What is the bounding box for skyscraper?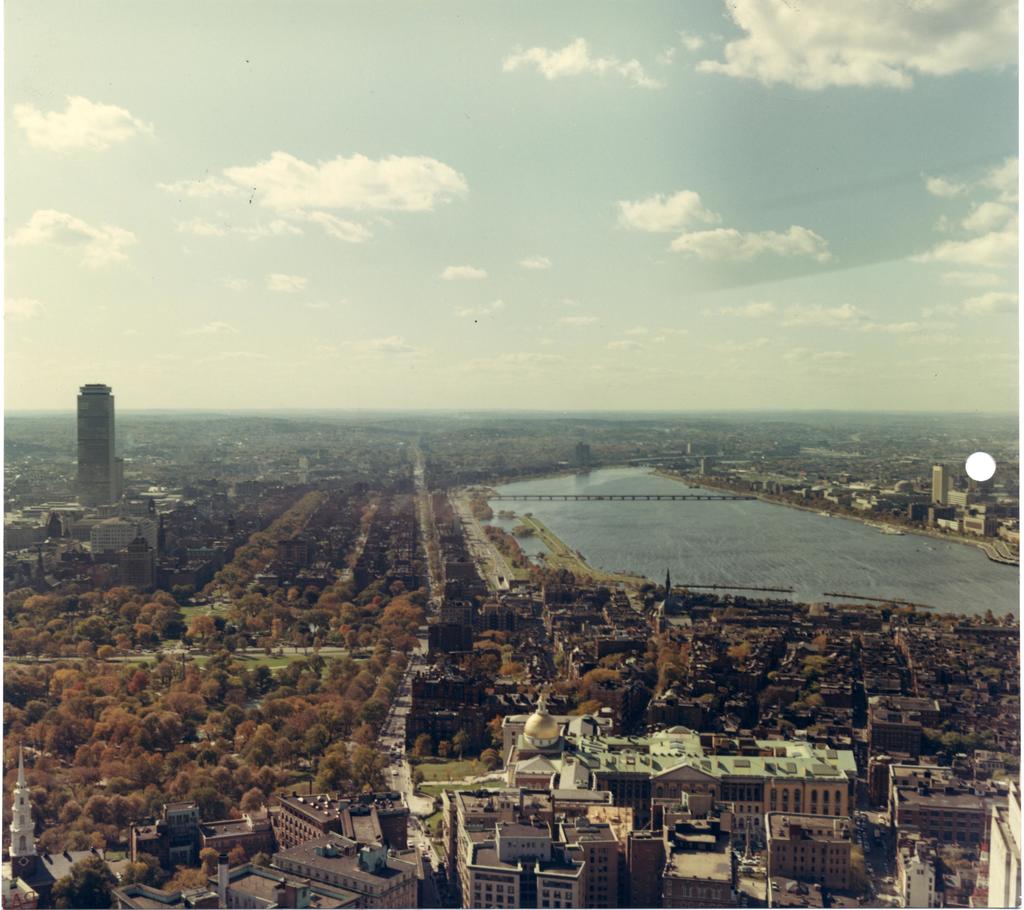
l=481, t=692, r=860, b=857.
